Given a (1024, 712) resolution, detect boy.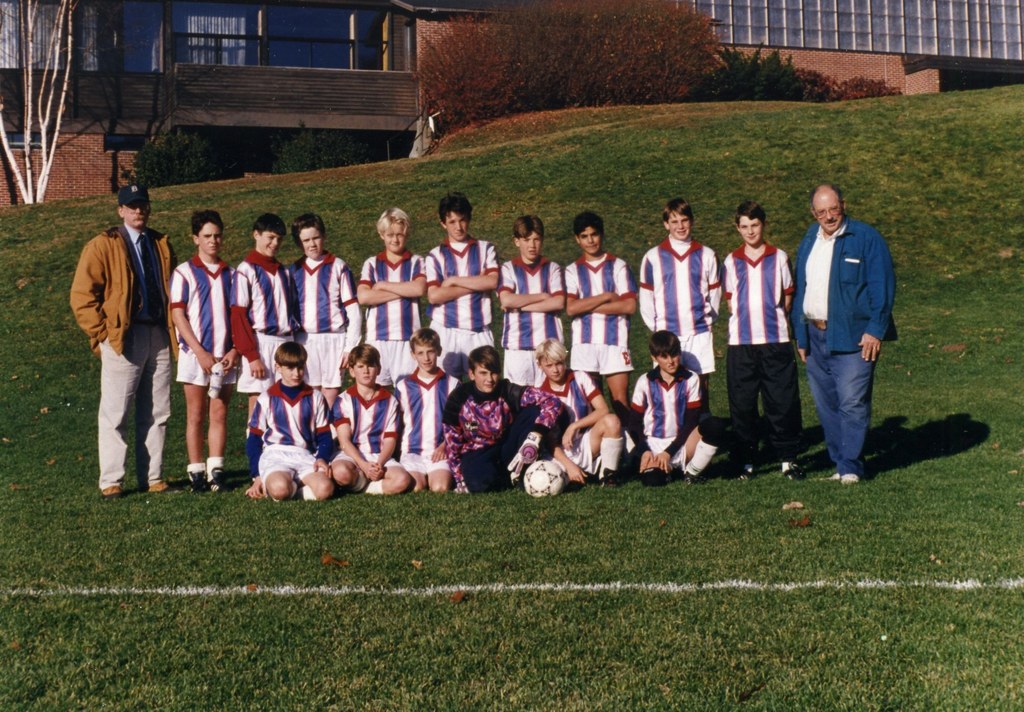
select_region(639, 193, 721, 408).
